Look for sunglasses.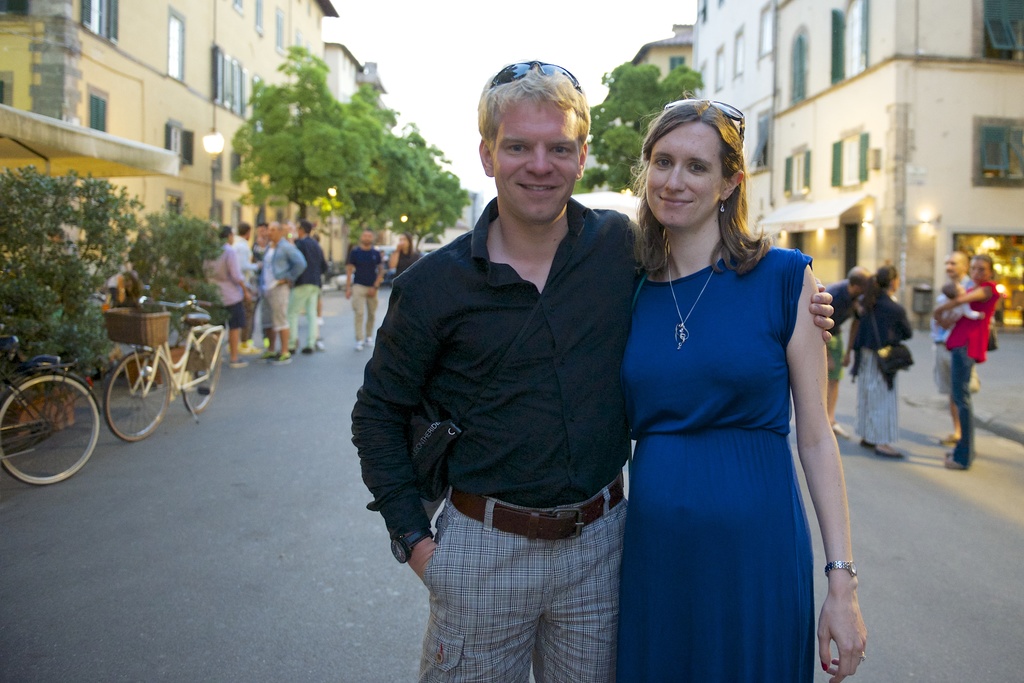
Found: 485 62 586 89.
